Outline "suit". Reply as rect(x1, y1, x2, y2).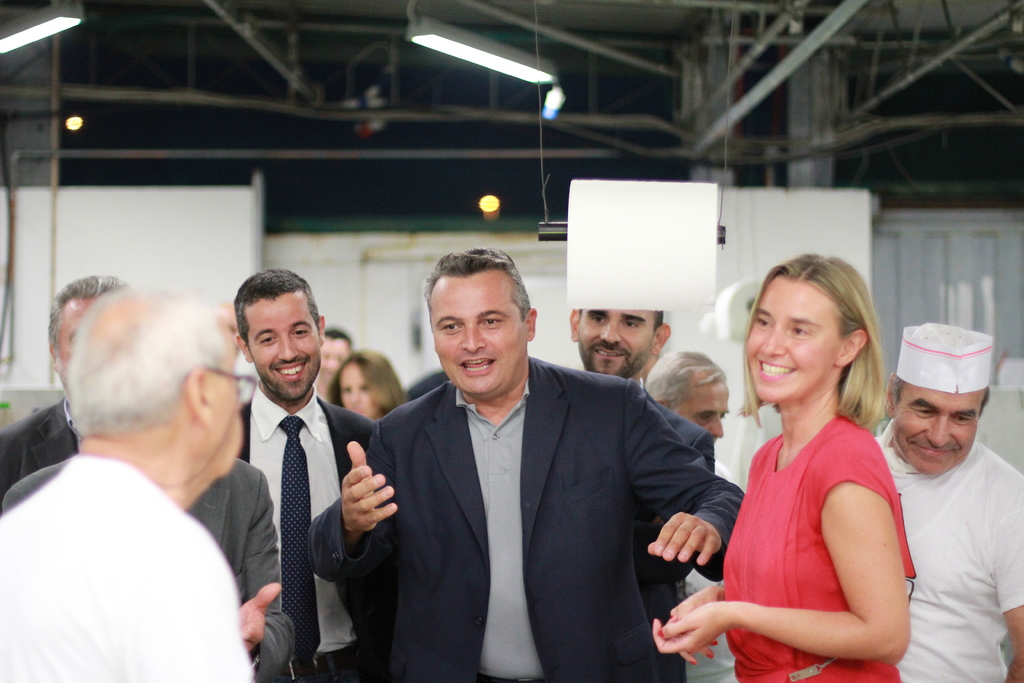
rect(368, 288, 714, 664).
